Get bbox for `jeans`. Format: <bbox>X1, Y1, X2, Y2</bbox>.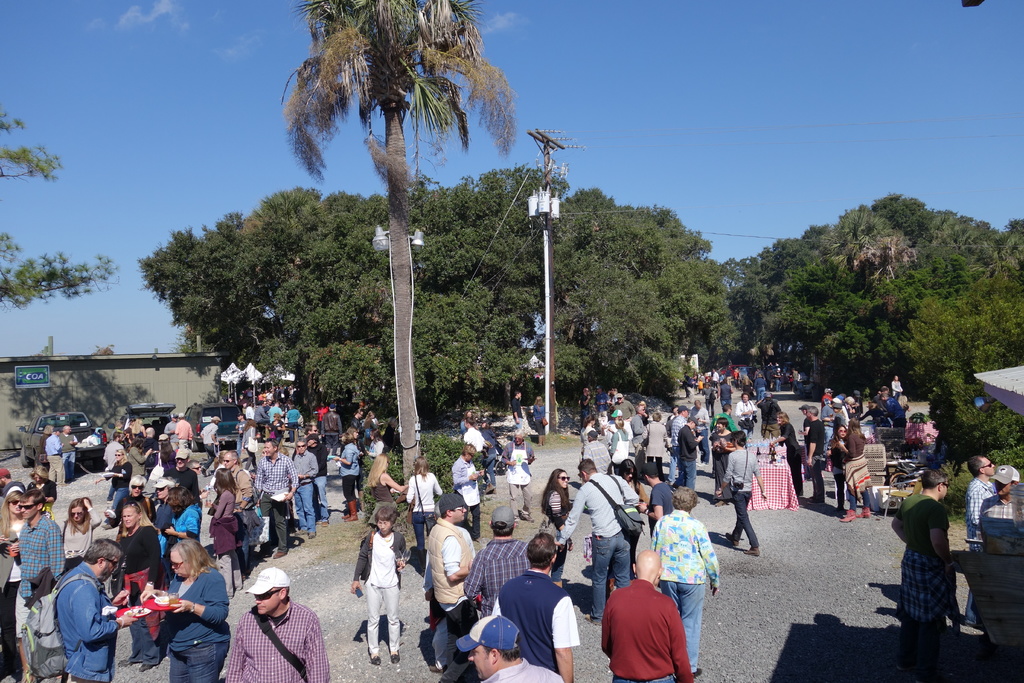
<bbox>366, 586, 399, 651</bbox>.
